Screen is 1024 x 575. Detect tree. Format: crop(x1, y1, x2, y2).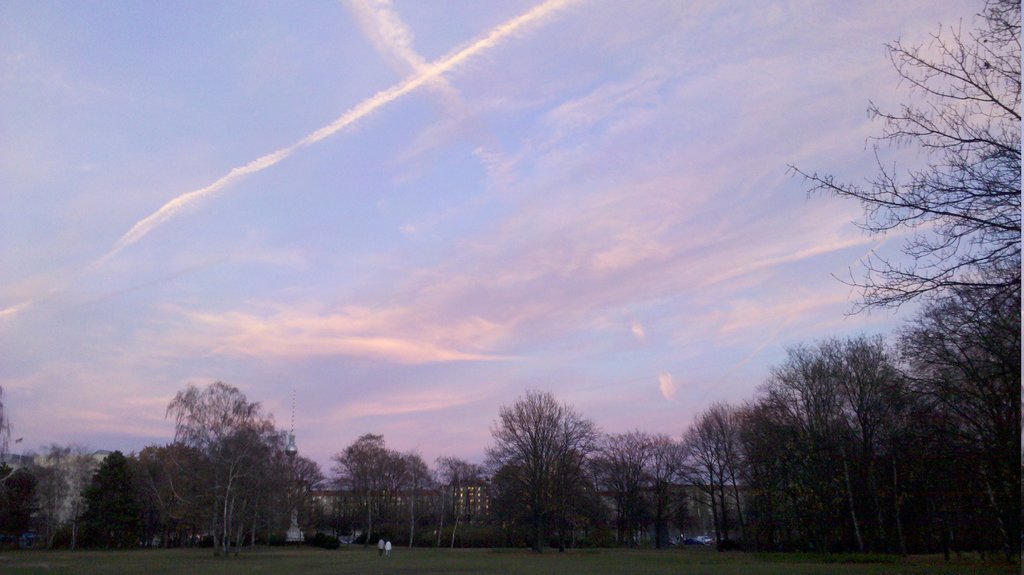
crop(149, 364, 307, 538).
